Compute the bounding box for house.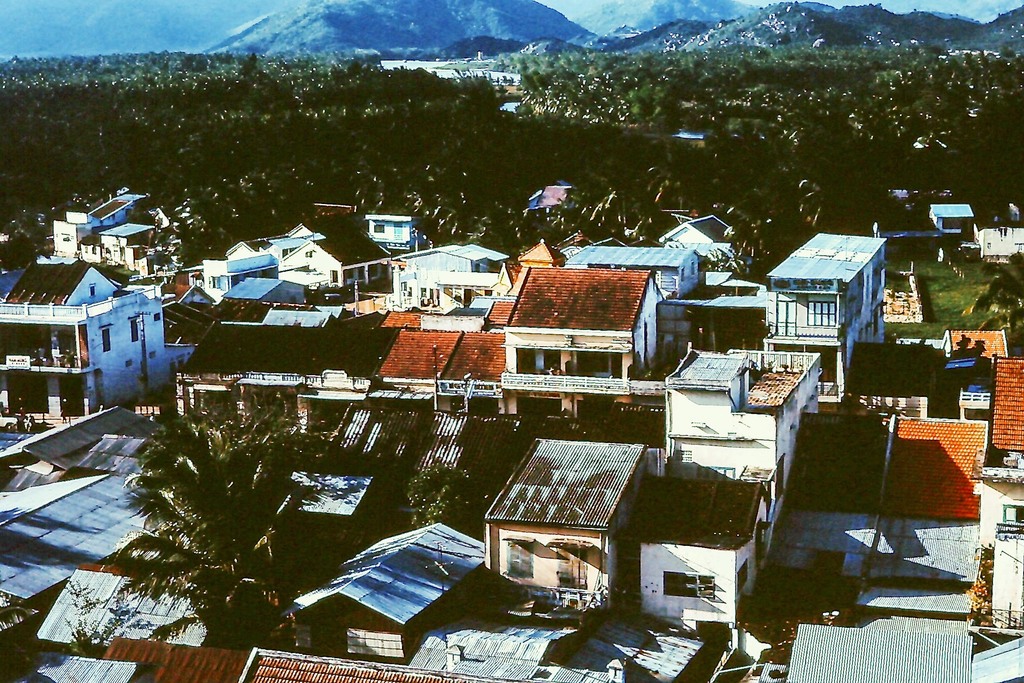
[661, 343, 819, 534].
